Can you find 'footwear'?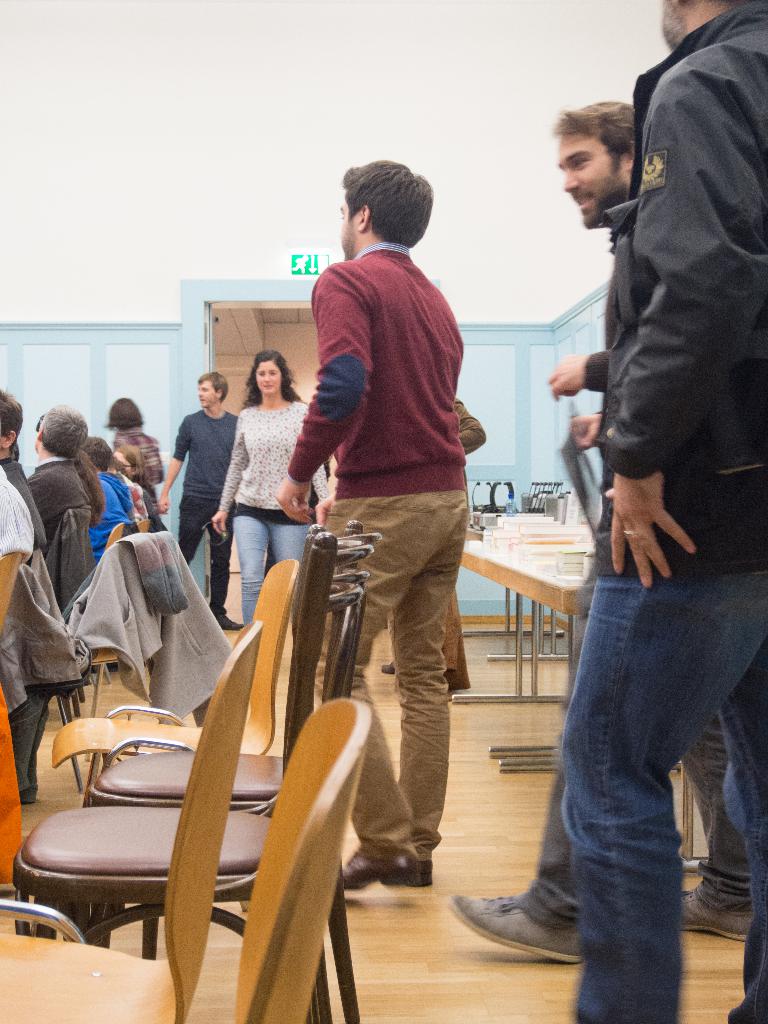
Yes, bounding box: (411, 860, 434, 888).
